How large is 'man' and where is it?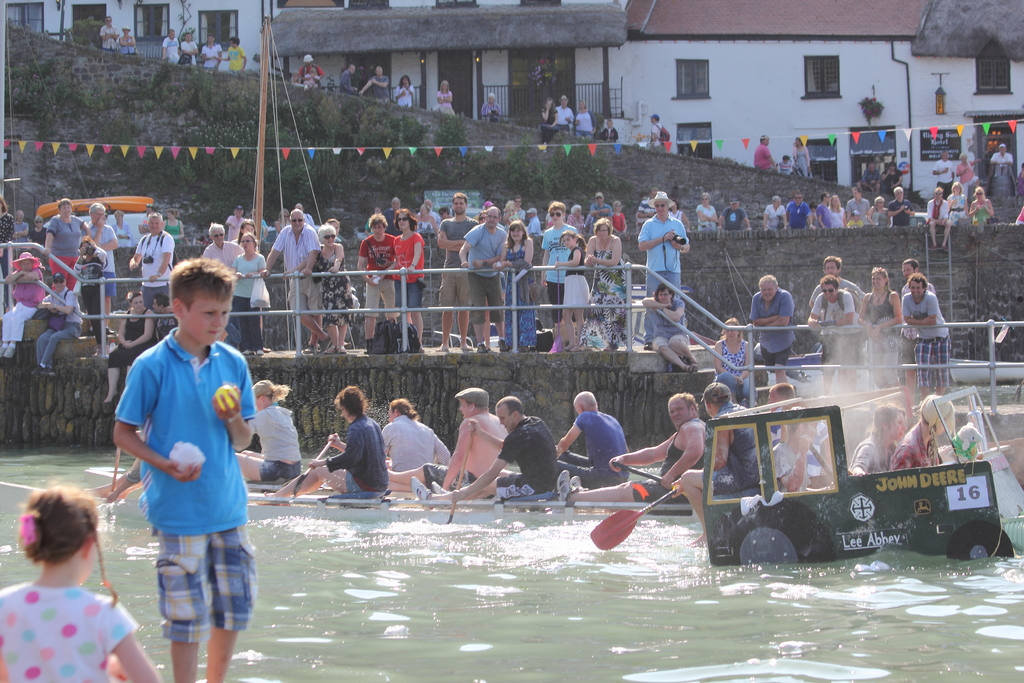
Bounding box: <box>134,203,156,233</box>.
